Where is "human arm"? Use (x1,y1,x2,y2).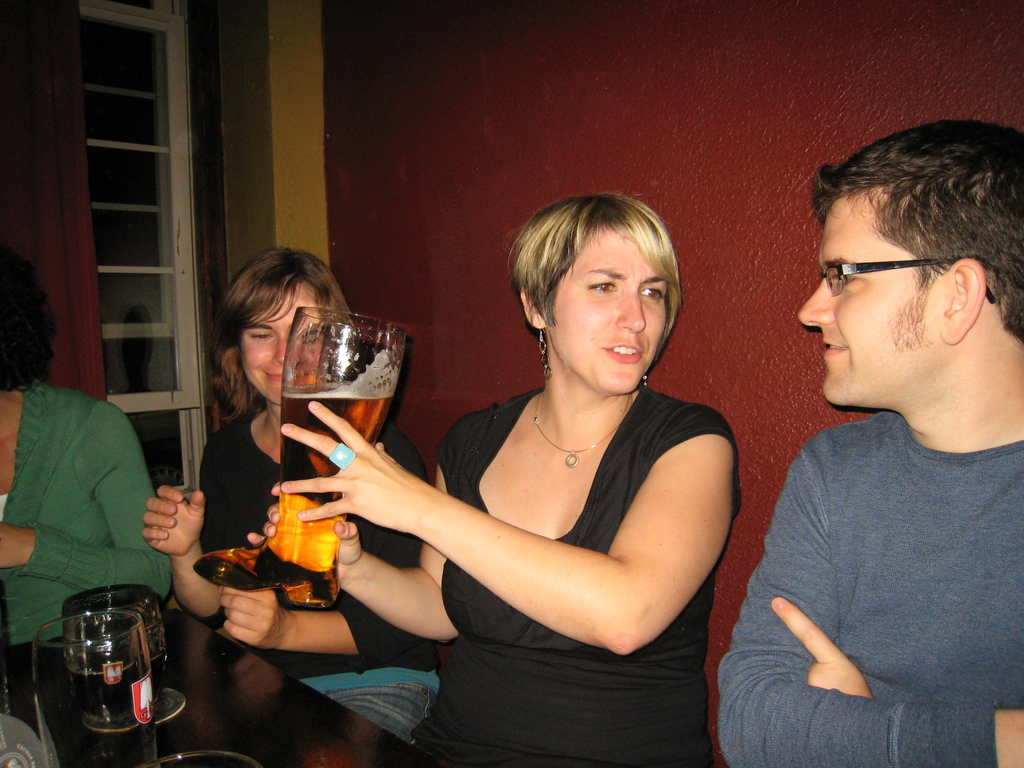
(253,447,455,637).
